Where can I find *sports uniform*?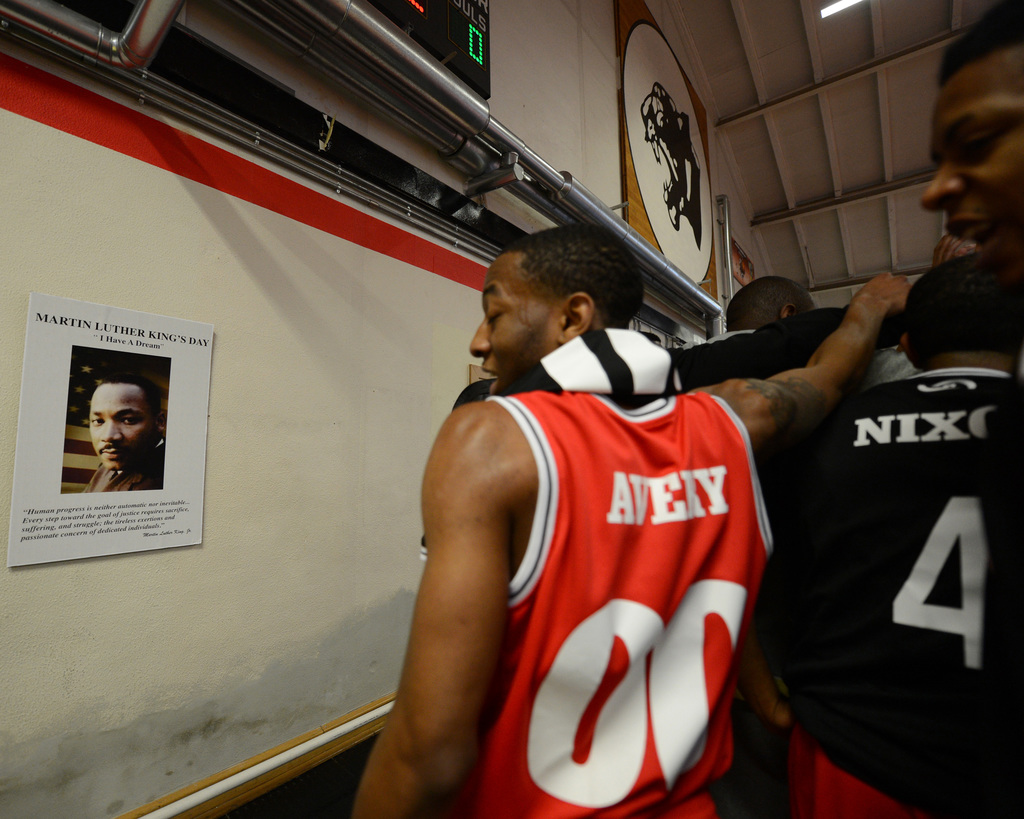
You can find it at Rect(442, 387, 770, 818).
